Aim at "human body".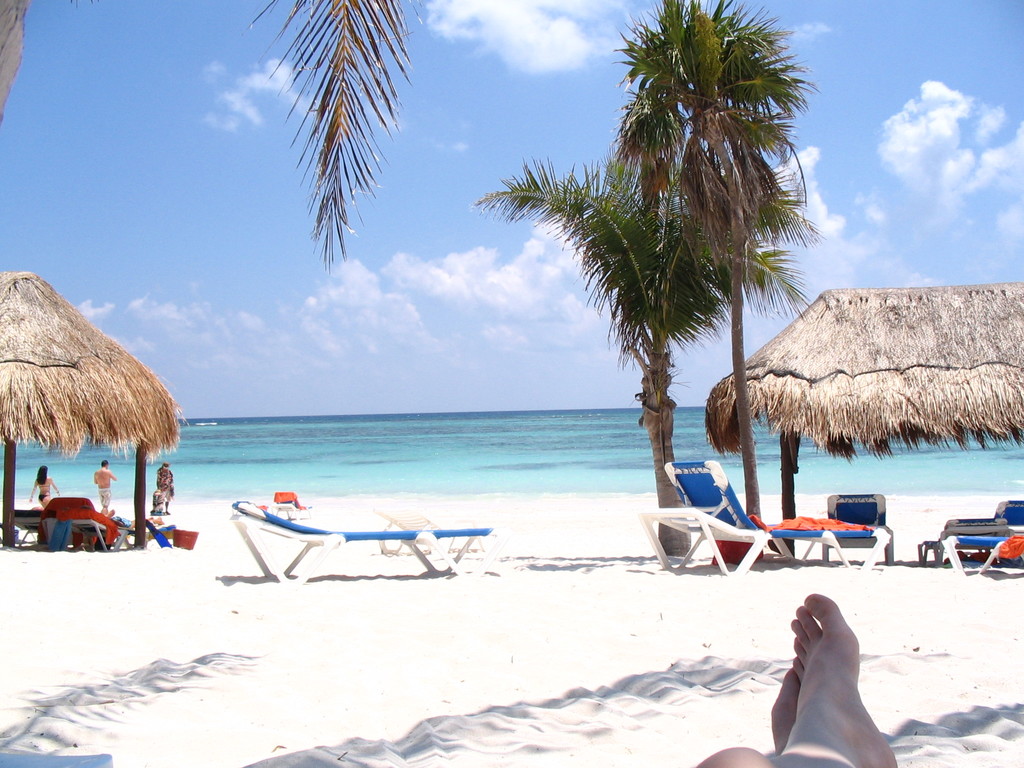
Aimed at select_region(115, 516, 164, 532).
